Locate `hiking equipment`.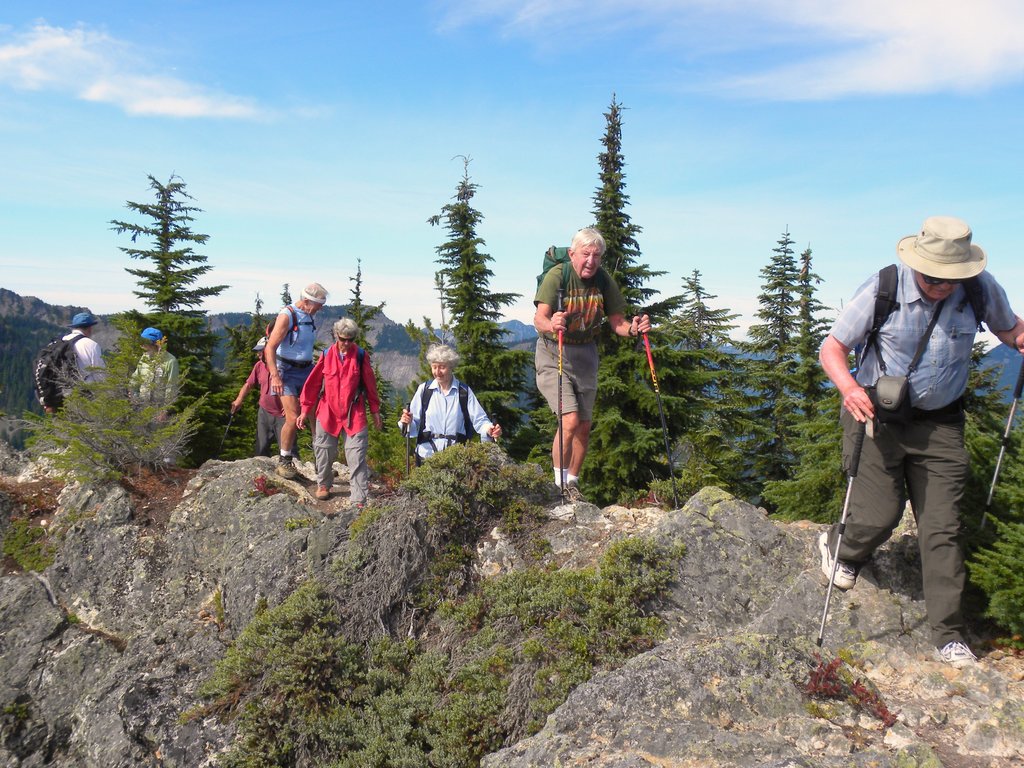
Bounding box: [490,410,496,447].
